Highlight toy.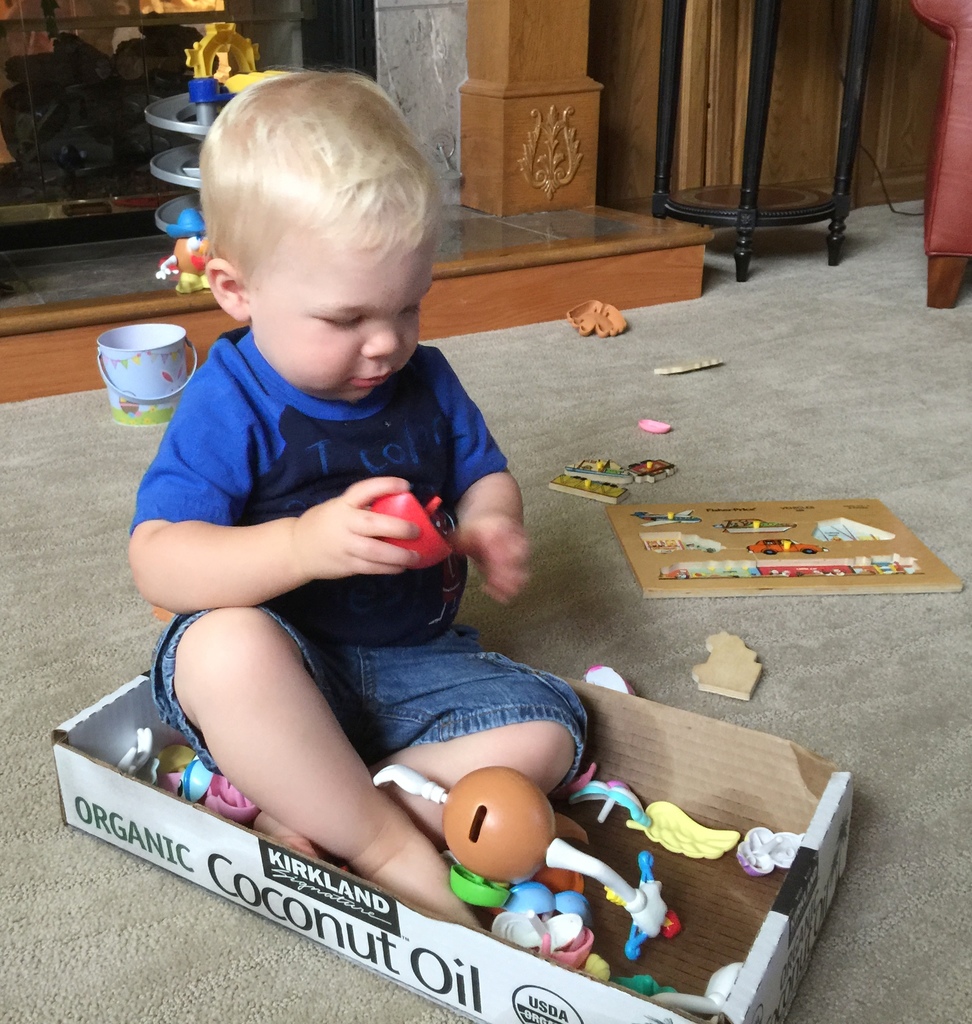
Highlighted region: Rect(638, 504, 696, 525).
